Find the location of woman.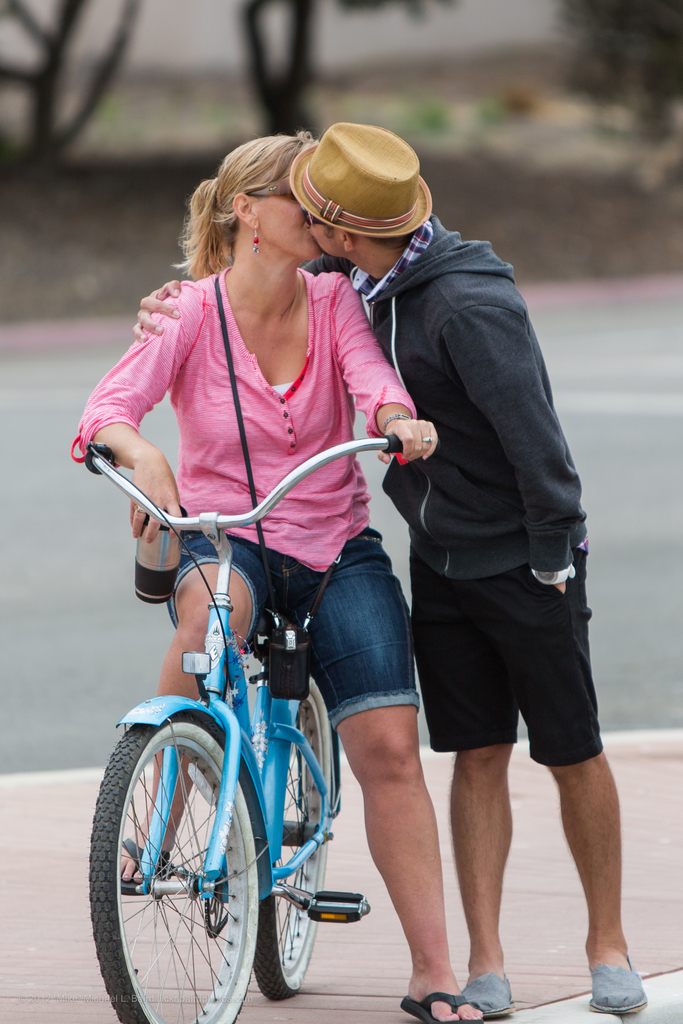
Location: {"left": 70, "top": 136, "right": 493, "bottom": 1023}.
